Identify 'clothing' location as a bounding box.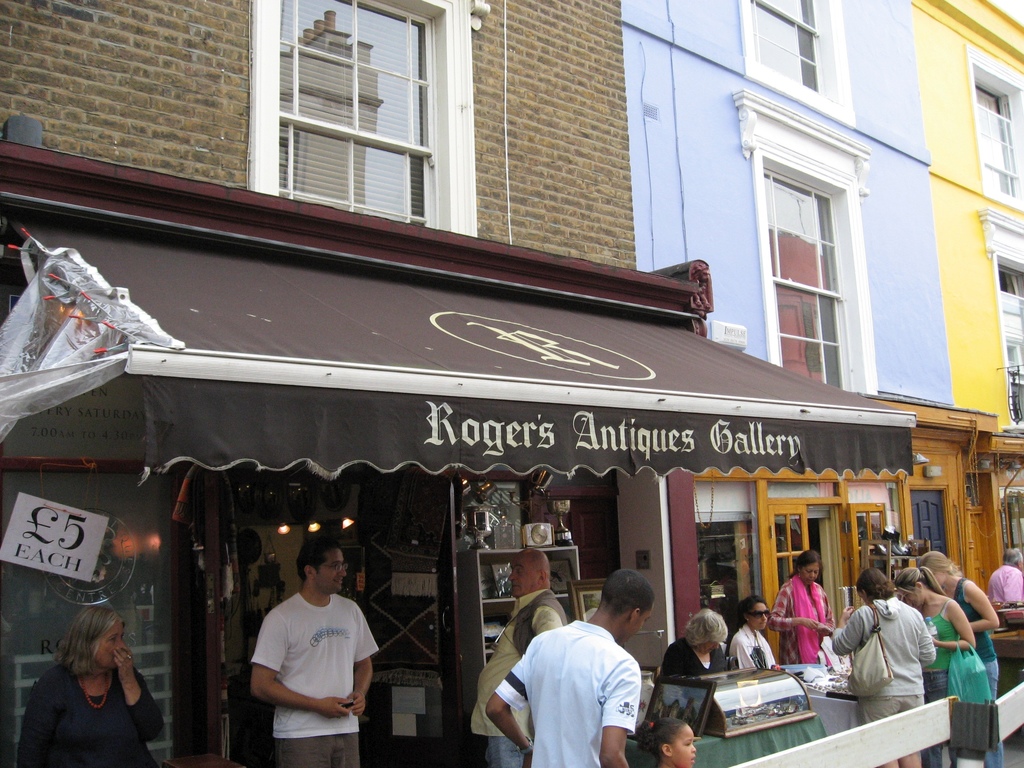
989 564 1023 604.
